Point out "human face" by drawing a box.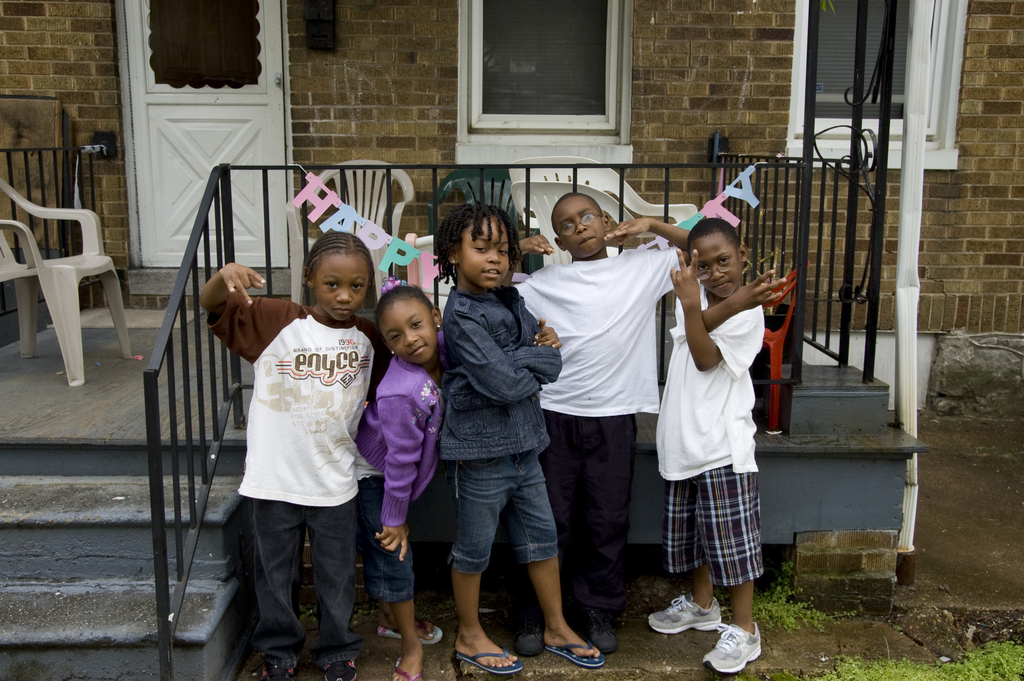
left=692, top=237, right=742, bottom=297.
